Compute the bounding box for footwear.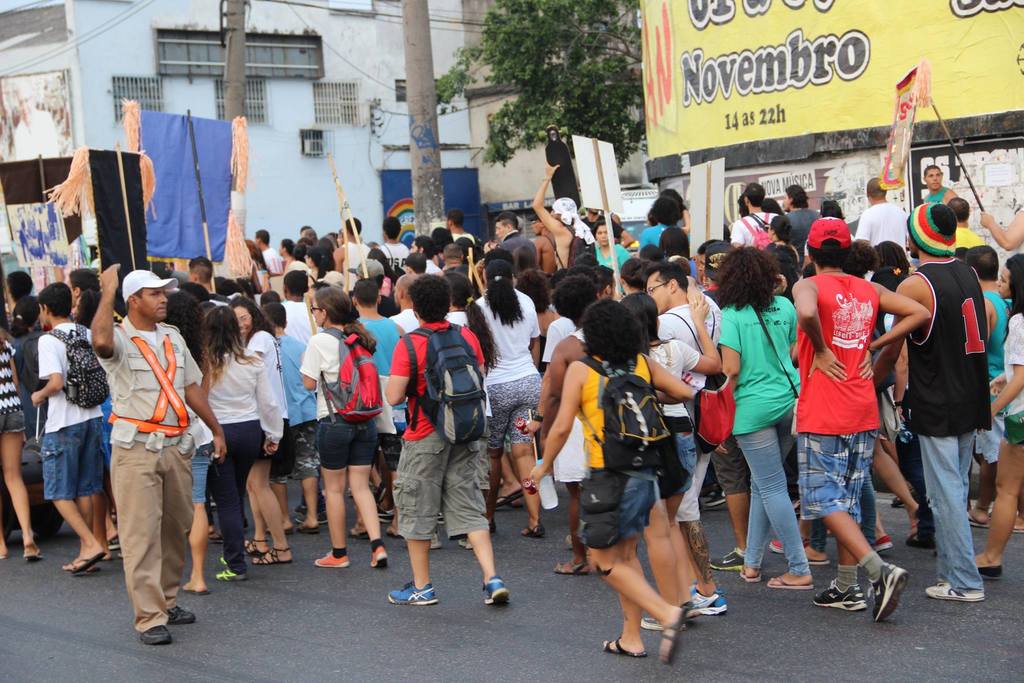
l=204, t=529, r=221, b=541.
